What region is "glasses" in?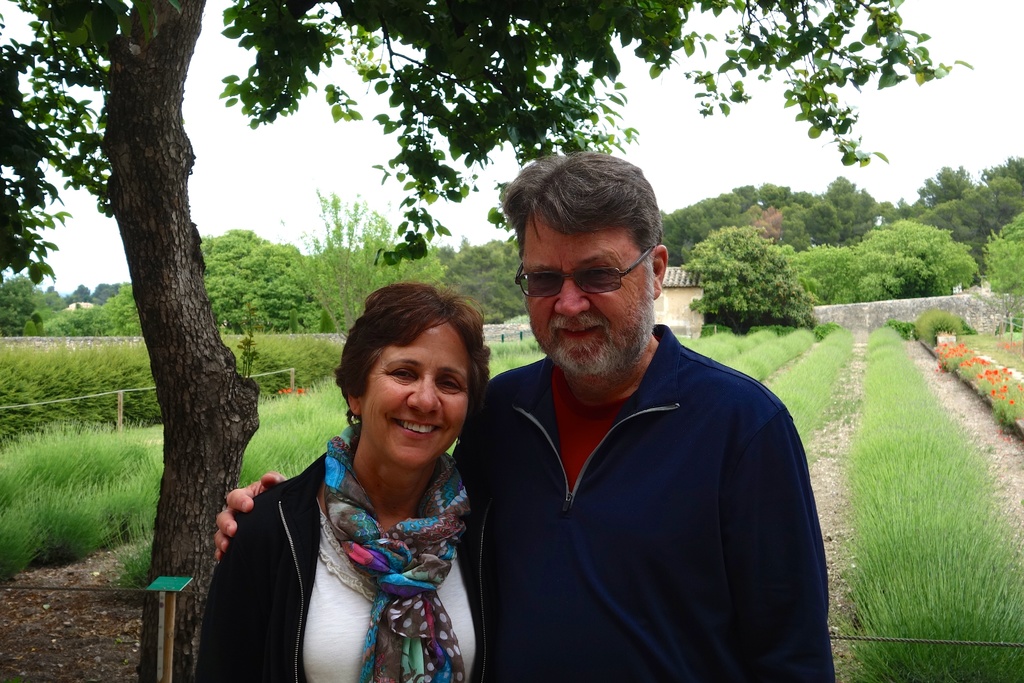
(left=515, top=242, right=659, bottom=300).
